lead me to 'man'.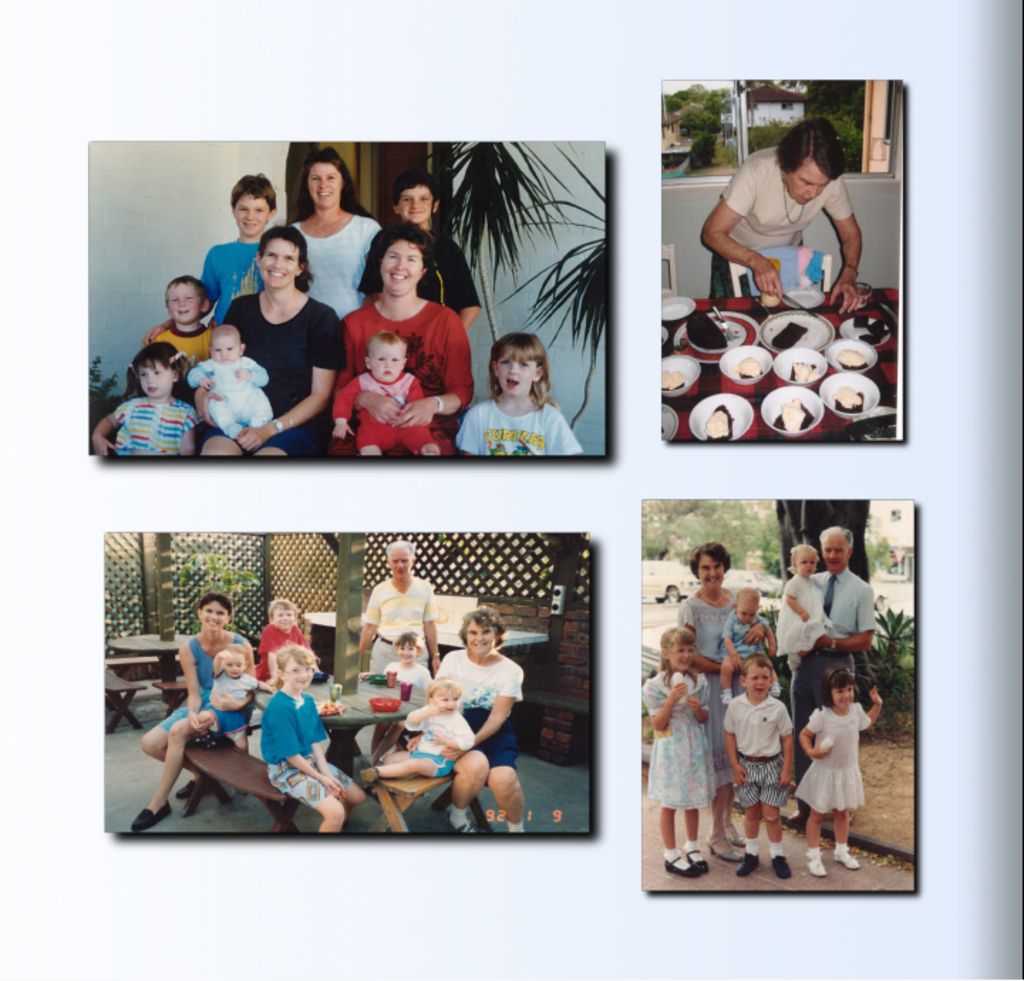
Lead to bbox=[354, 540, 442, 749].
